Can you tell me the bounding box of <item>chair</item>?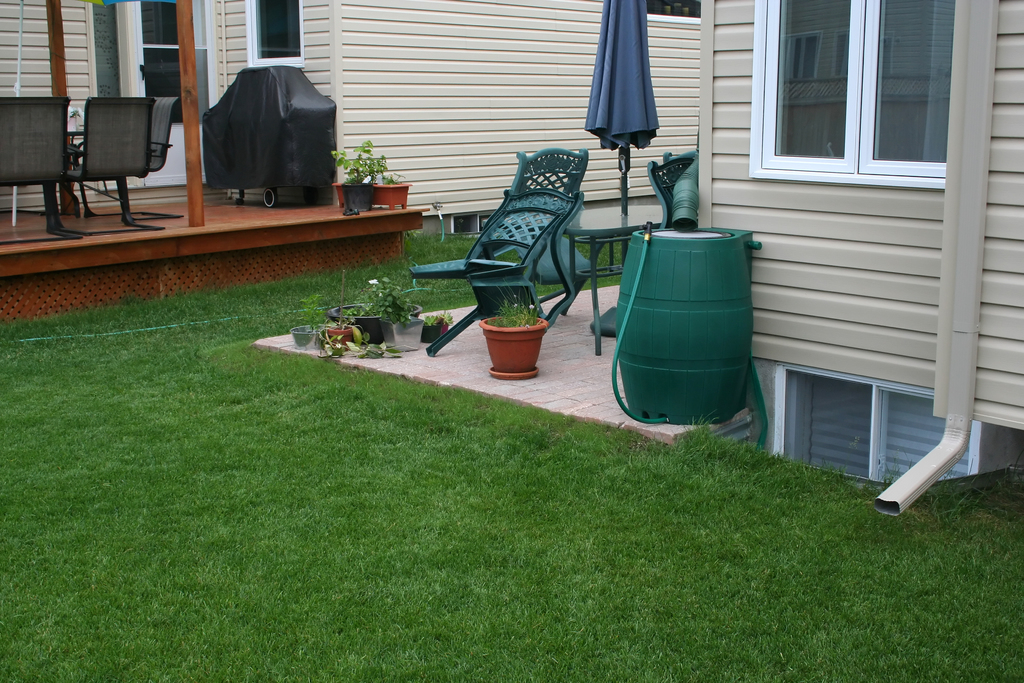
<box>464,145,591,318</box>.
